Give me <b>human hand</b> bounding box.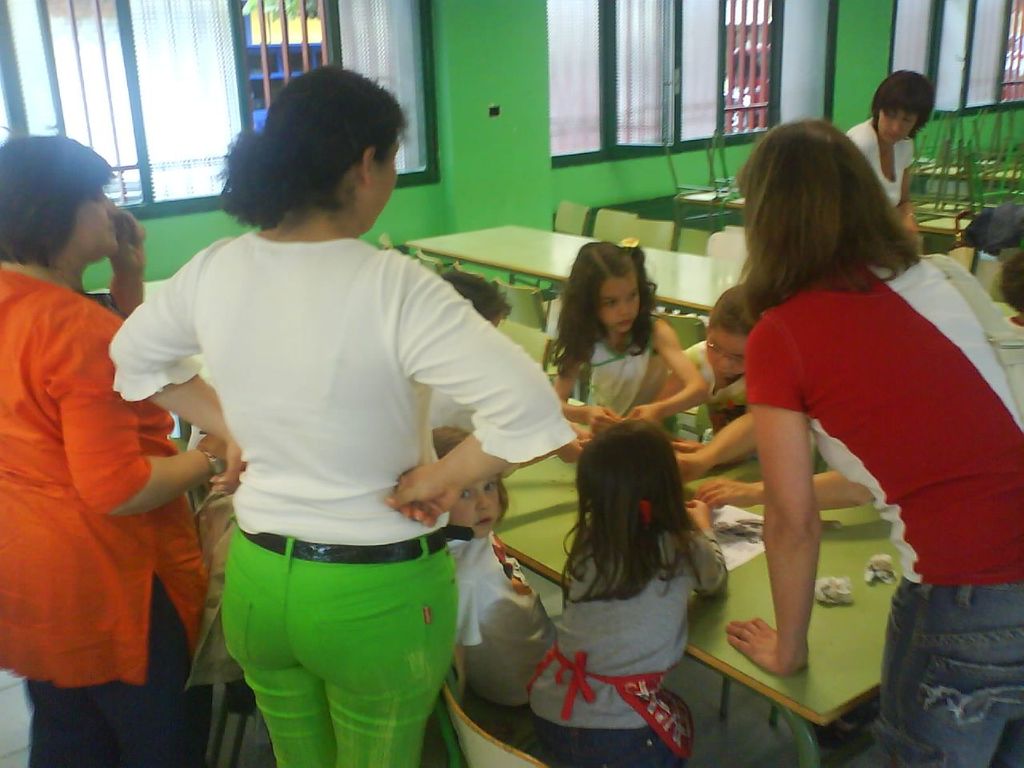
(560, 438, 594, 468).
